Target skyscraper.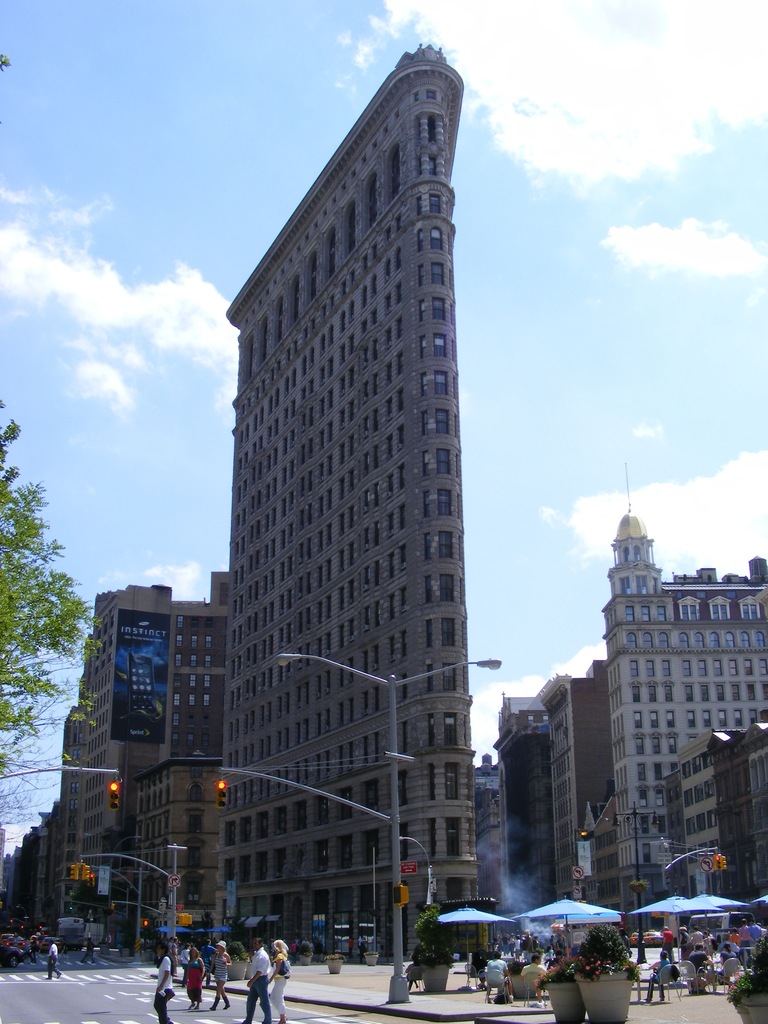
Target region: box=[184, 51, 532, 947].
